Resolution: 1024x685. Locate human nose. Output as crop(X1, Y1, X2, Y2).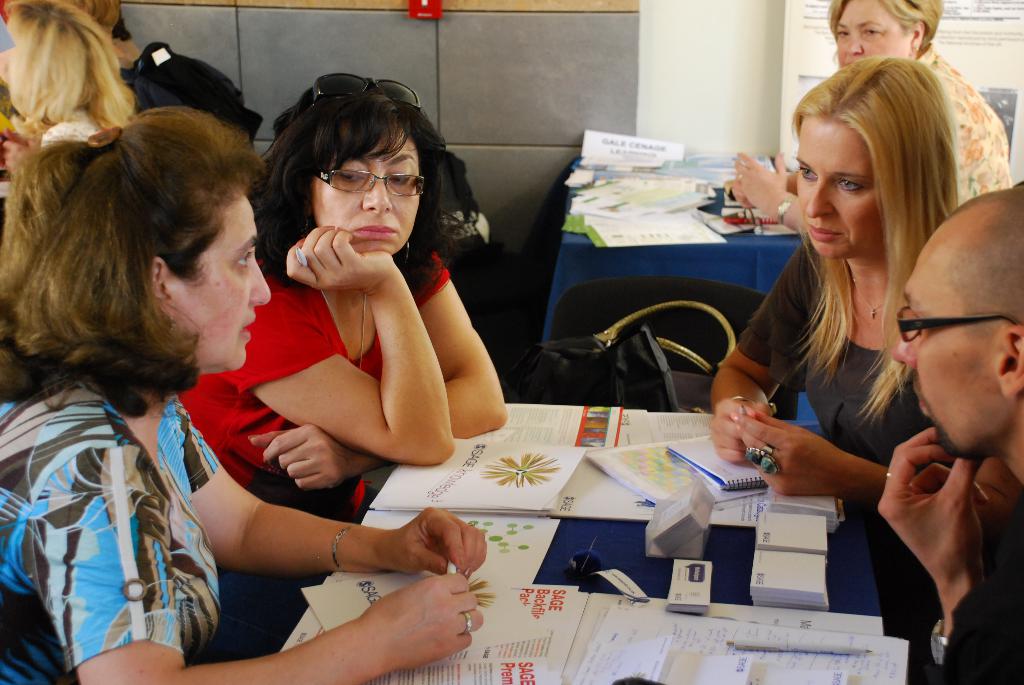
crop(849, 31, 860, 56).
